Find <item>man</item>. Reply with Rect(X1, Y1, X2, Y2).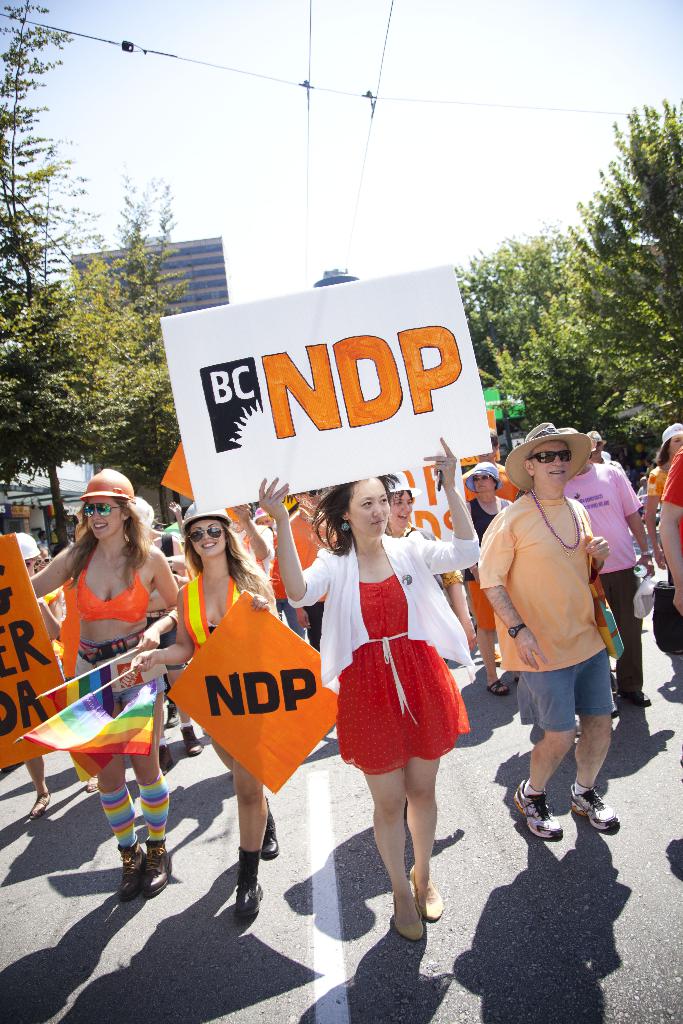
Rect(478, 439, 646, 874).
